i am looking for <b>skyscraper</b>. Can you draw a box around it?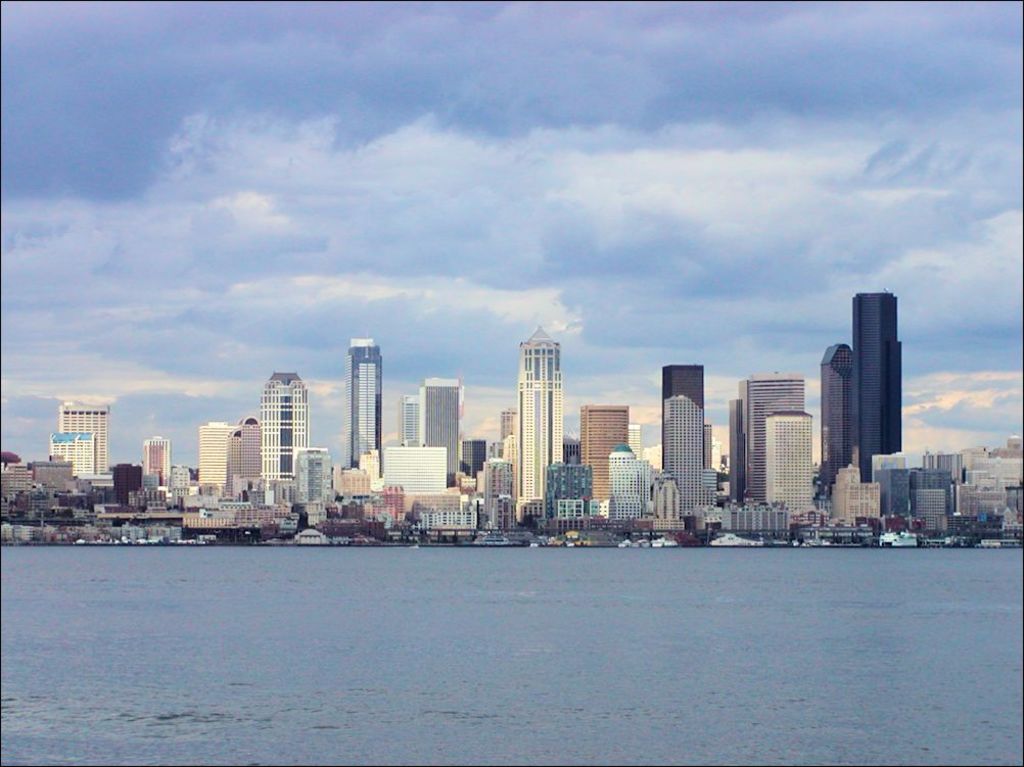
Sure, the bounding box is 418/372/464/487.
